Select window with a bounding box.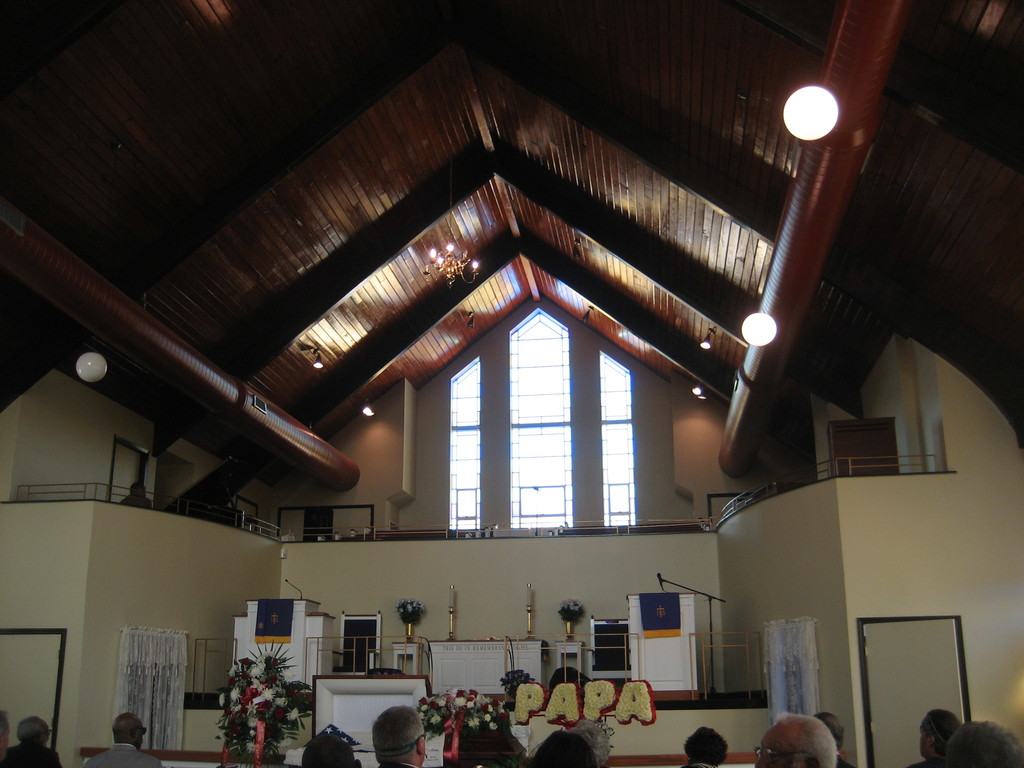
region(600, 352, 634, 524).
